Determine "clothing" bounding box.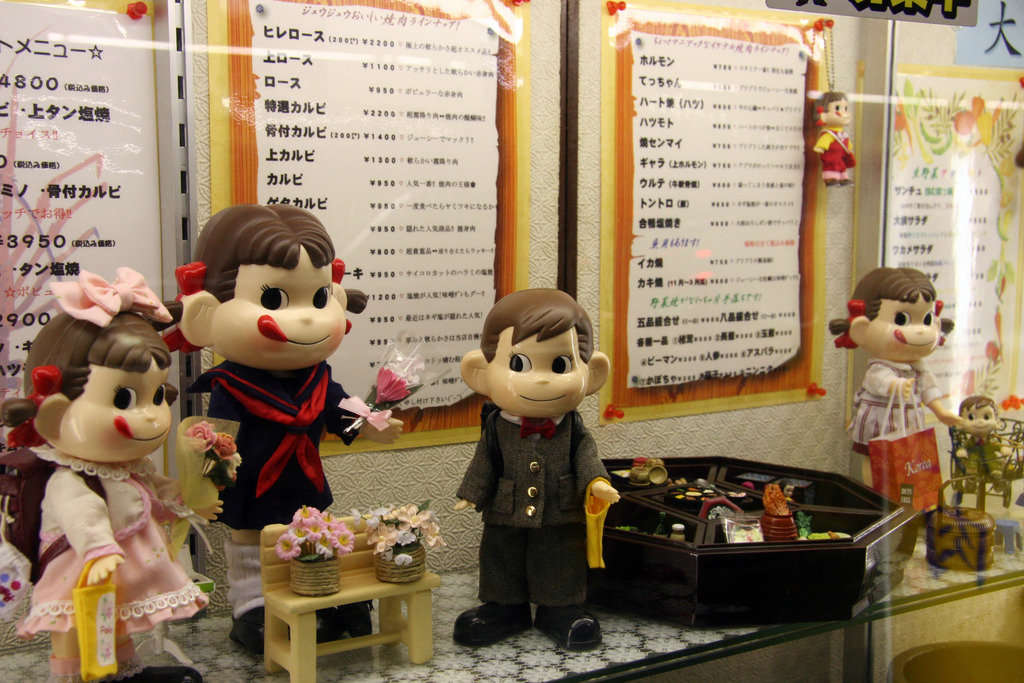
Determined: (x1=10, y1=452, x2=220, y2=675).
